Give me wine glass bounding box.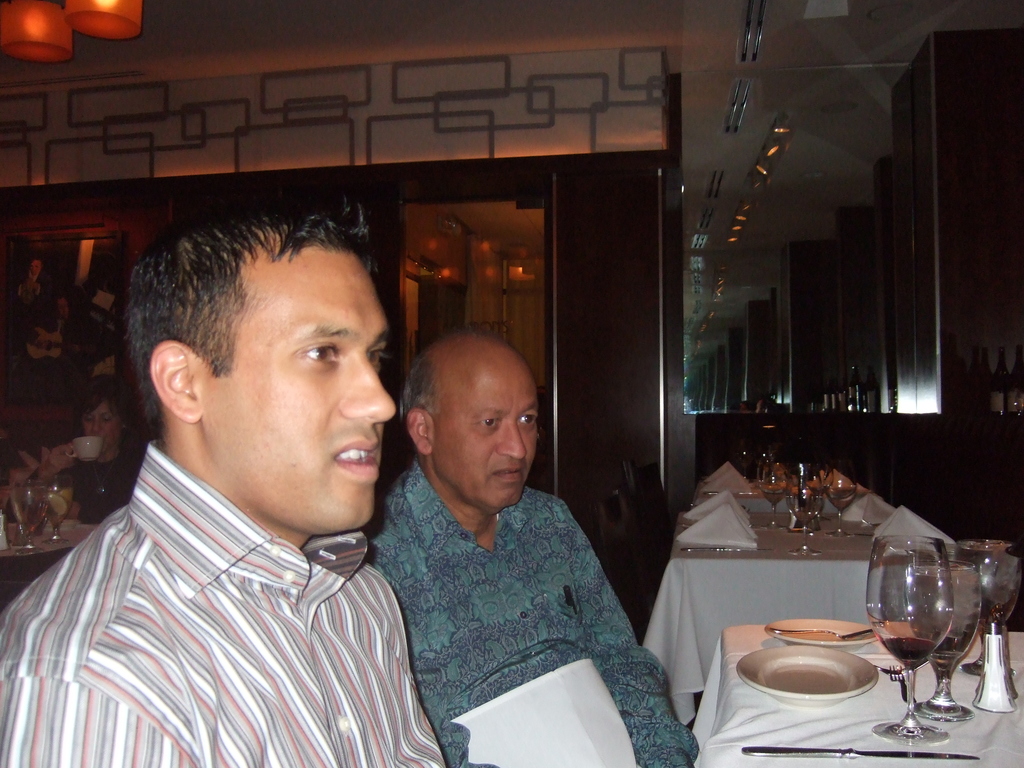
region(967, 534, 1021, 703).
